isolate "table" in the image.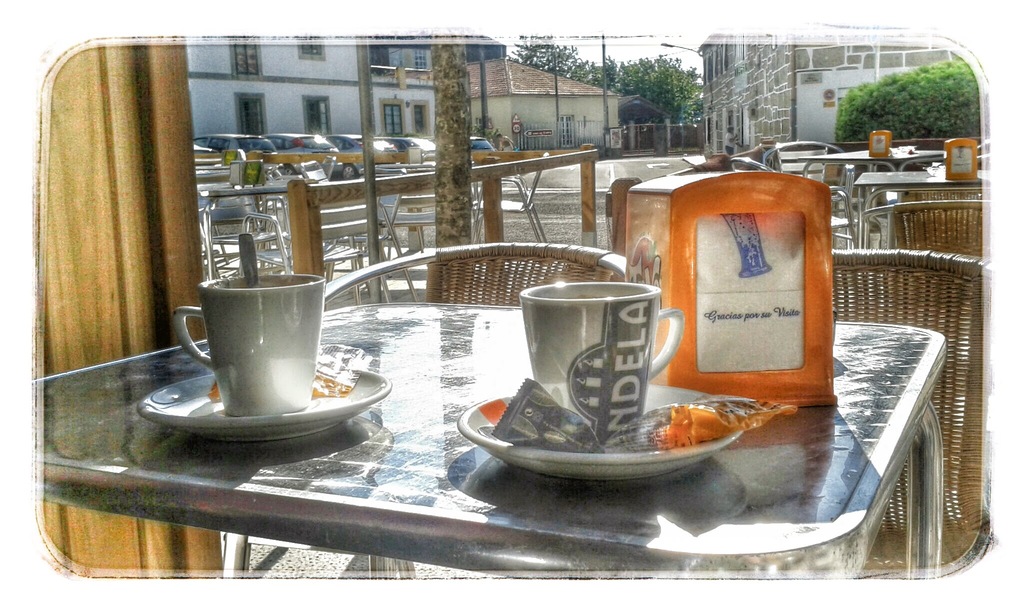
Isolated region: [854, 166, 984, 191].
